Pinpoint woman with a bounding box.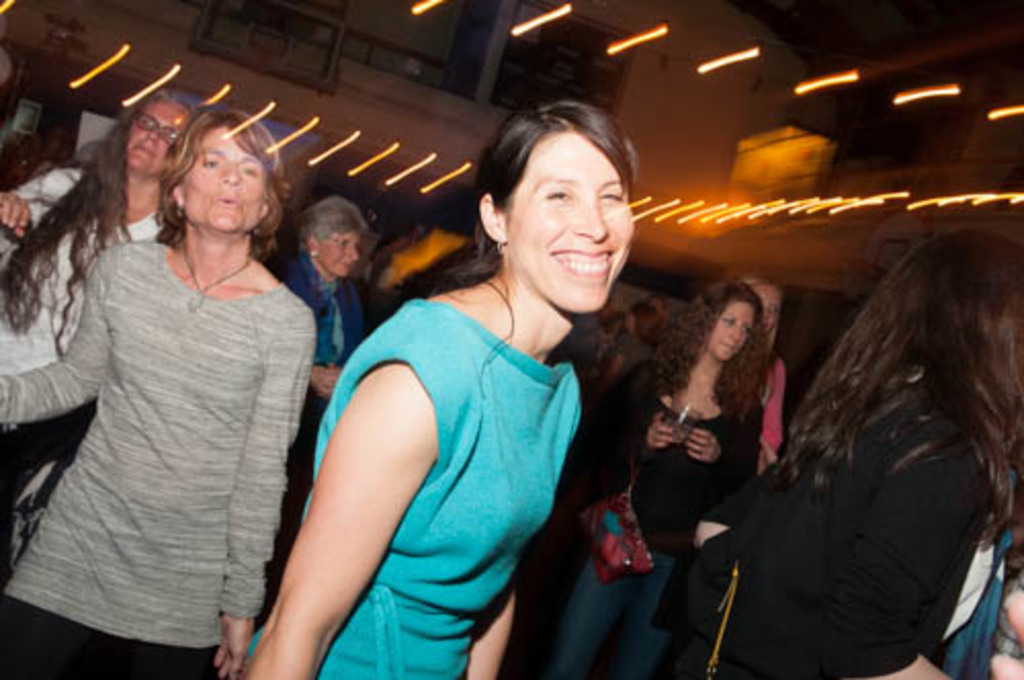
0, 113, 326, 678.
